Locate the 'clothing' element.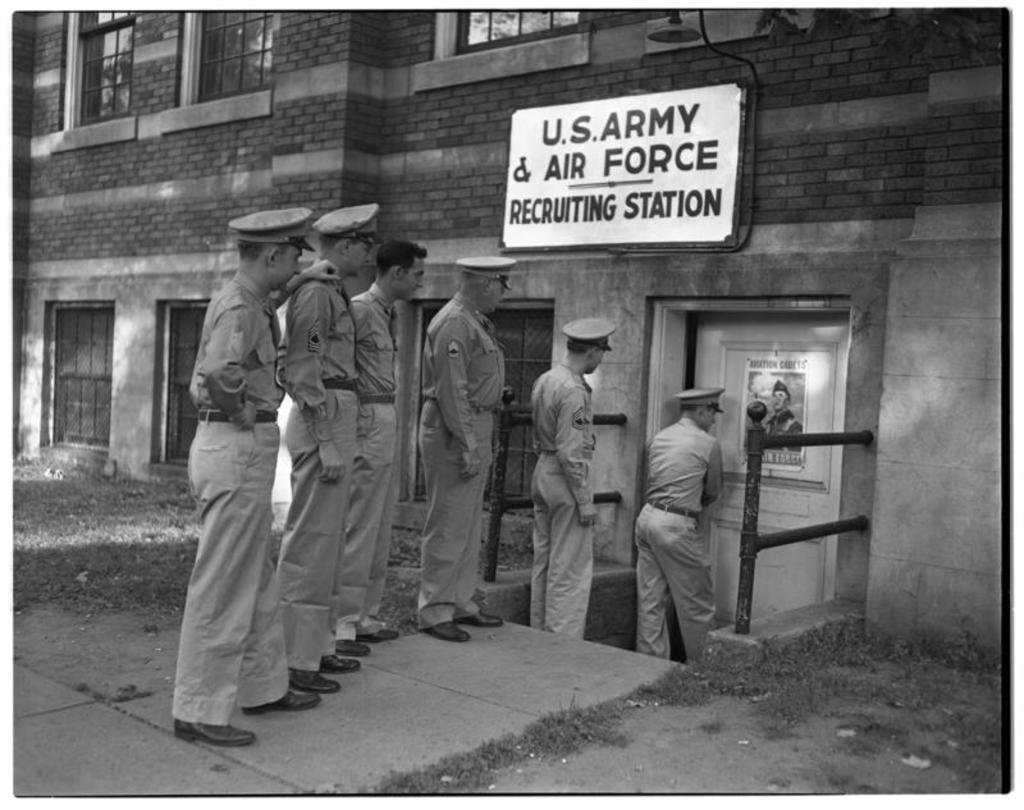
Element bbox: rect(632, 413, 714, 668).
